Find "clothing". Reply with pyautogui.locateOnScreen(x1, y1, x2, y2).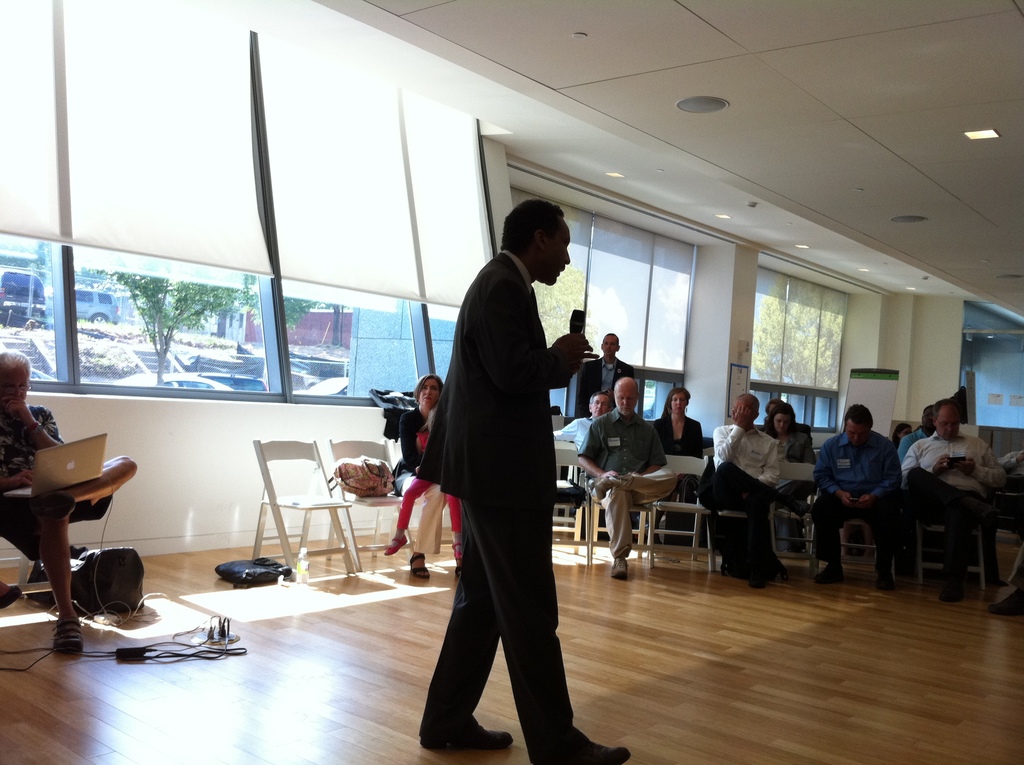
pyautogui.locateOnScreen(570, 351, 647, 409).
